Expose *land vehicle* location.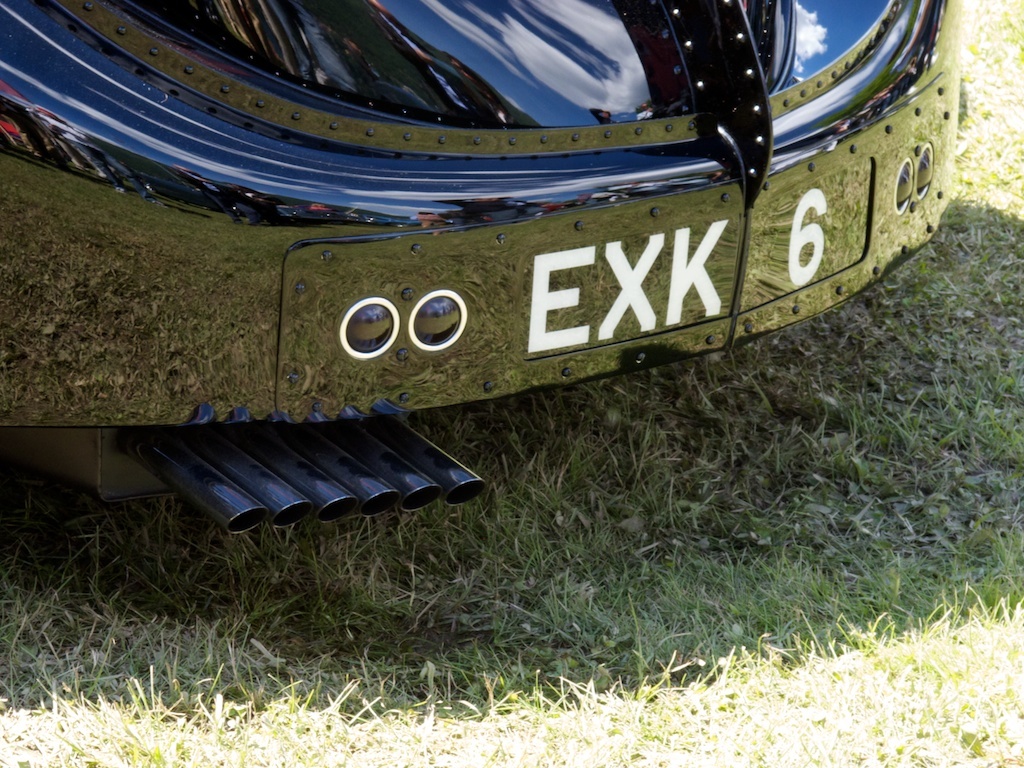
Exposed at (36, 1, 979, 535).
